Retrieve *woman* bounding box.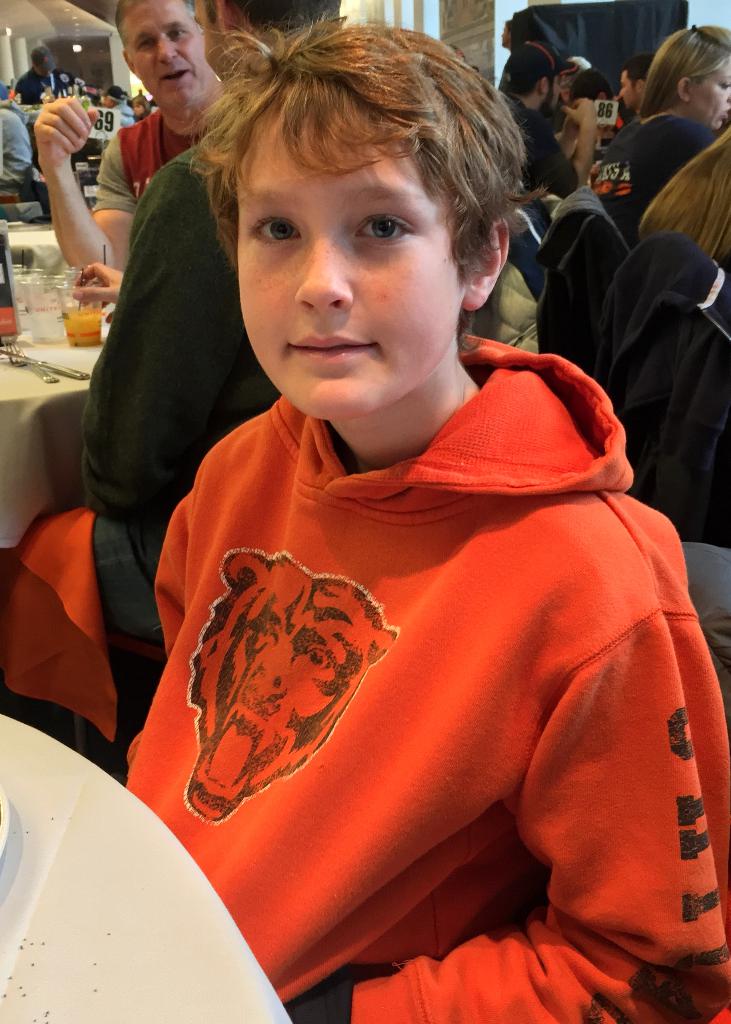
Bounding box: Rect(637, 126, 730, 287).
